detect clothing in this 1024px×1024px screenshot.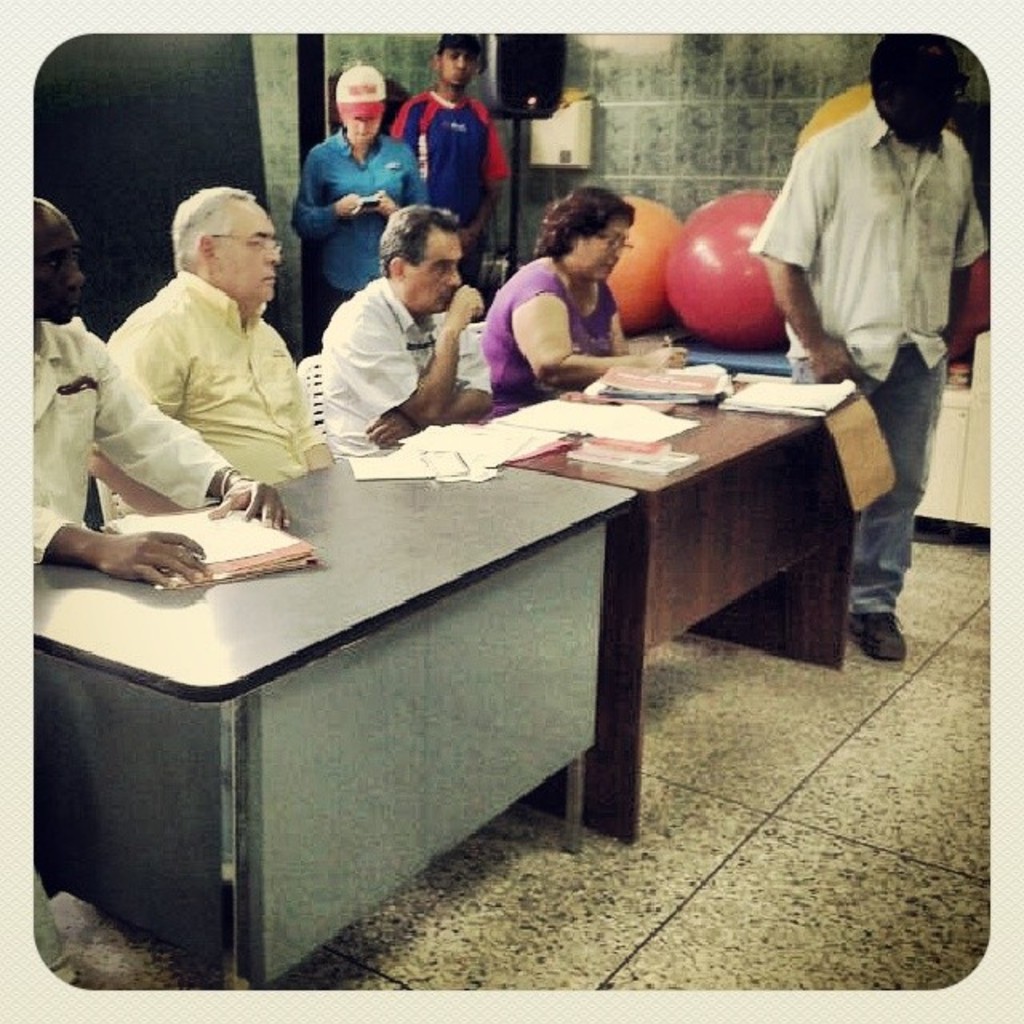
Detection: [x1=333, y1=275, x2=501, y2=459].
